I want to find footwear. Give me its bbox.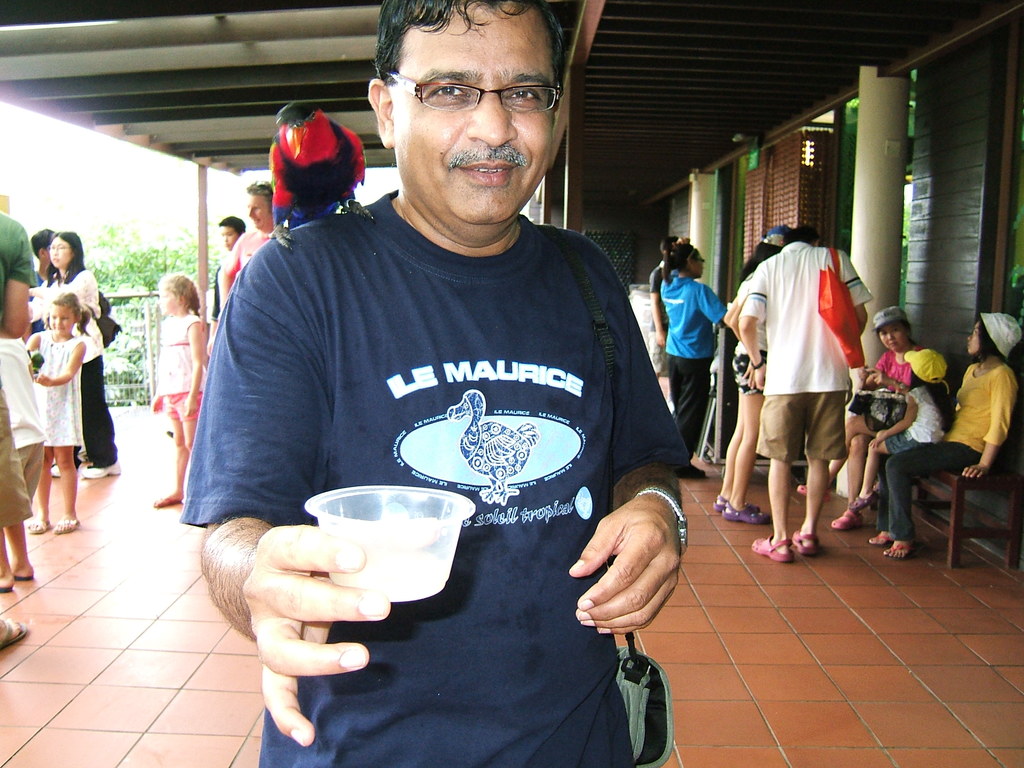
[left=719, top=501, right=771, bottom=527].
